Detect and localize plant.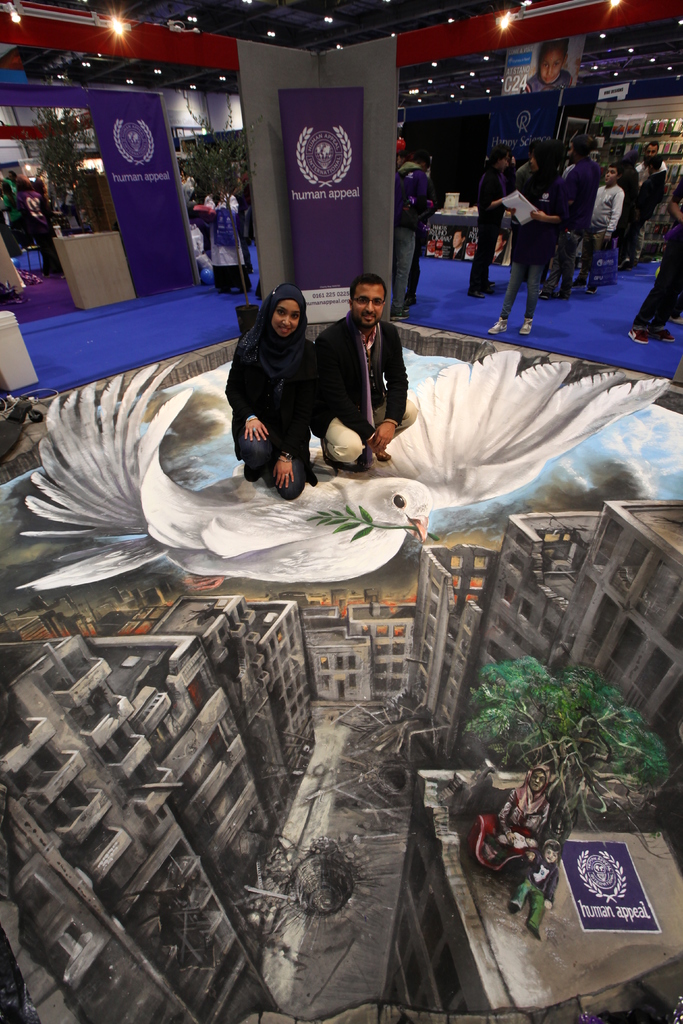
Localized at region(29, 102, 101, 204).
